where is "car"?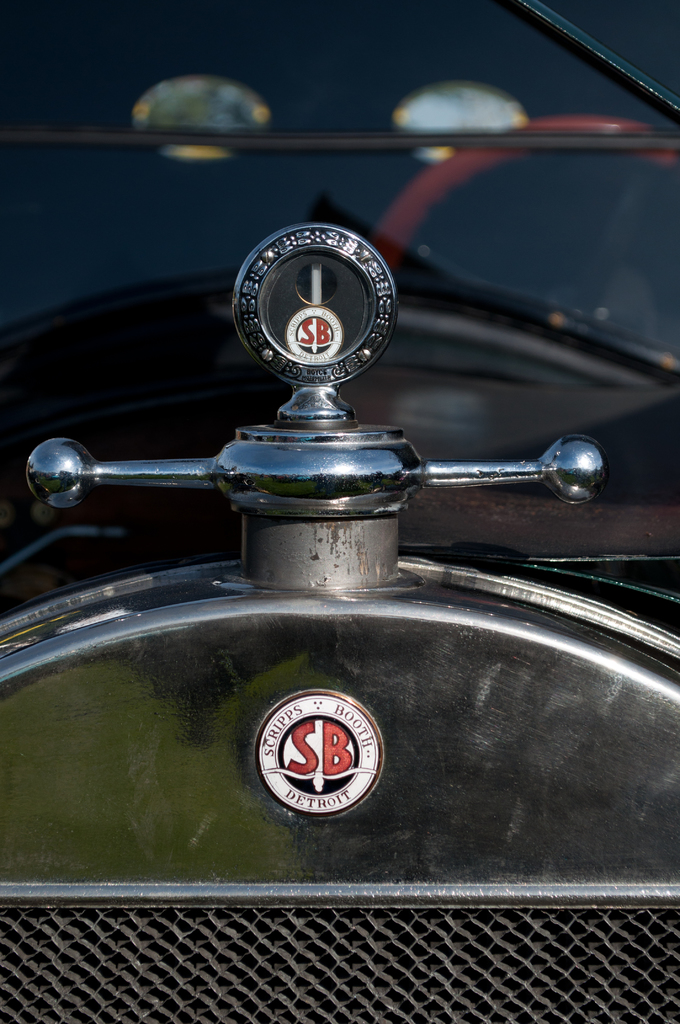
[x1=8, y1=0, x2=679, y2=1023].
